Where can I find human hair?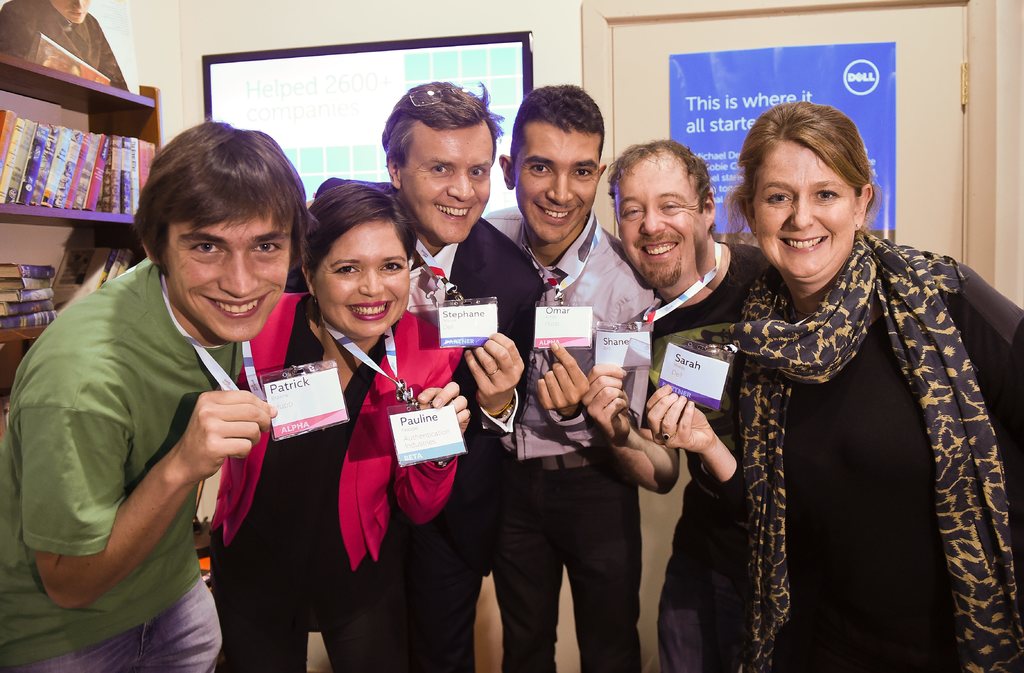
You can find it at (507,81,605,184).
